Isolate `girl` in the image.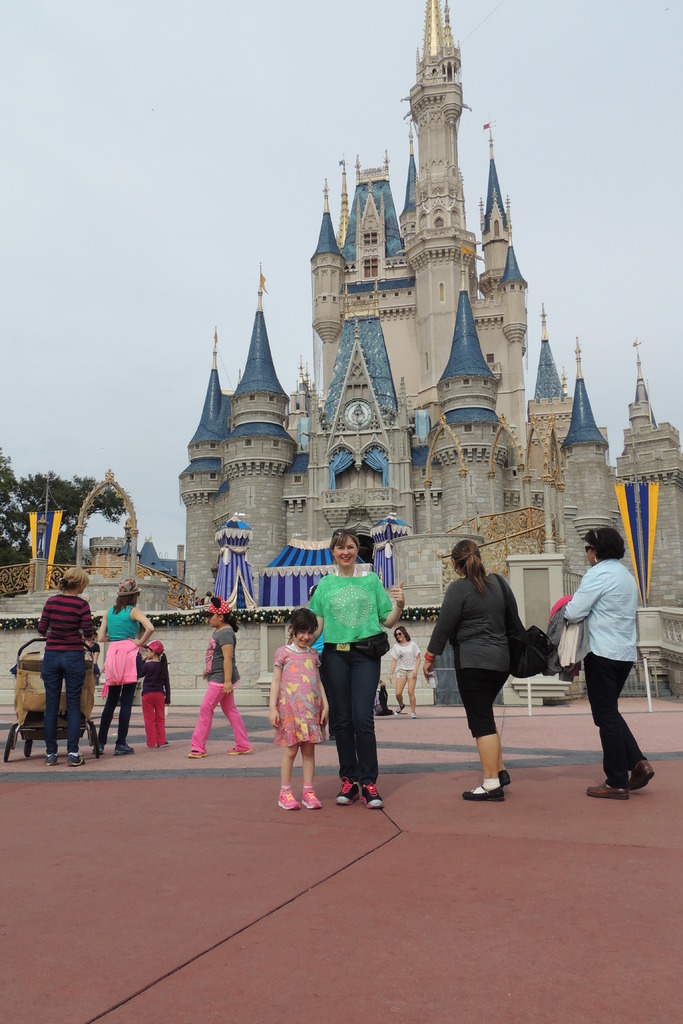
Isolated region: bbox(38, 566, 100, 771).
